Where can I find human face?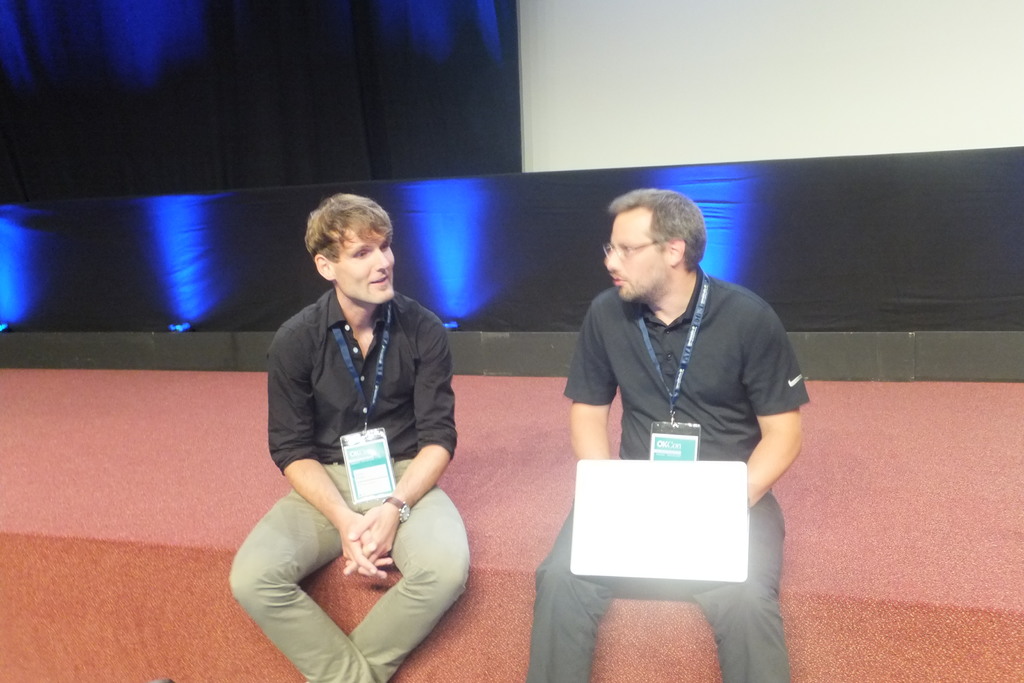
You can find it at region(332, 229, 396, 302).
